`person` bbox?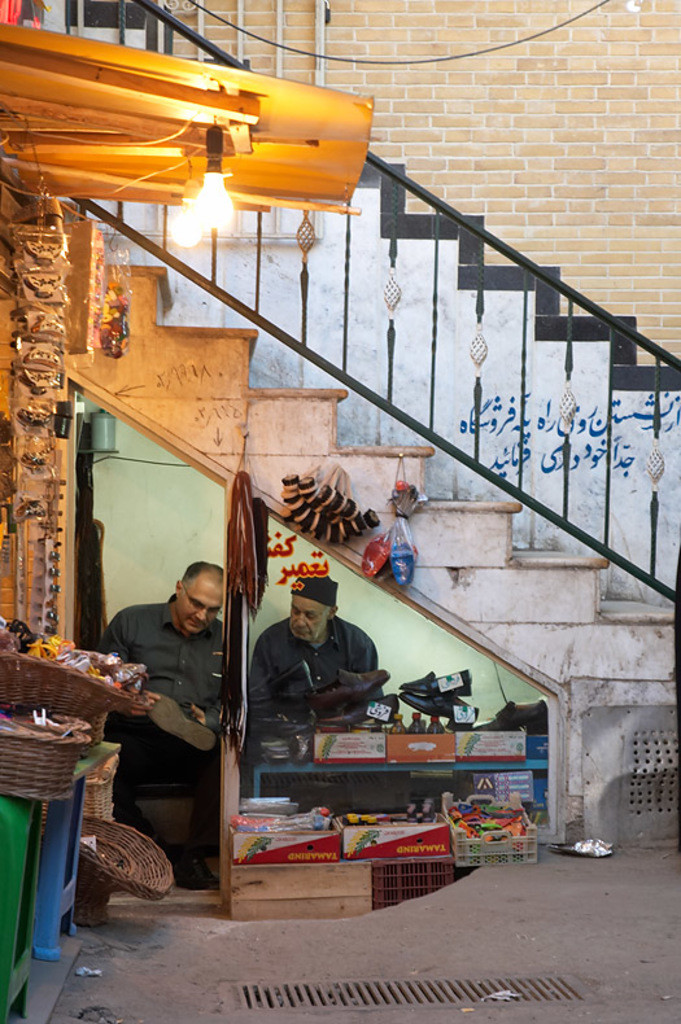
bbox=[249, 587, 388, 745]
